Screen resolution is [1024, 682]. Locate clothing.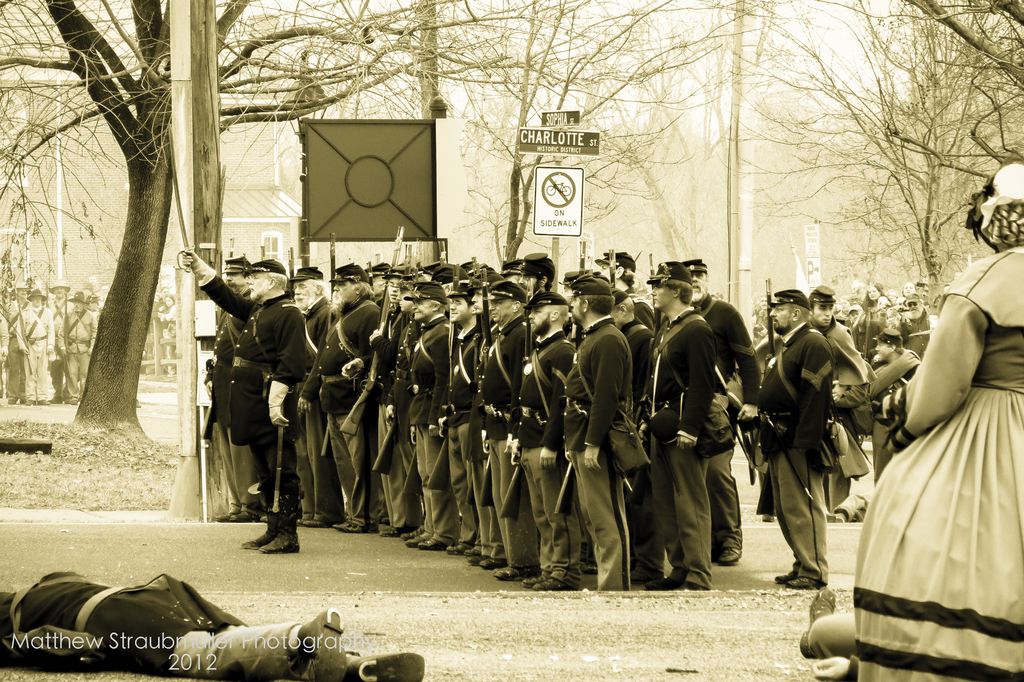
box=[196, 251, 316, 532].
